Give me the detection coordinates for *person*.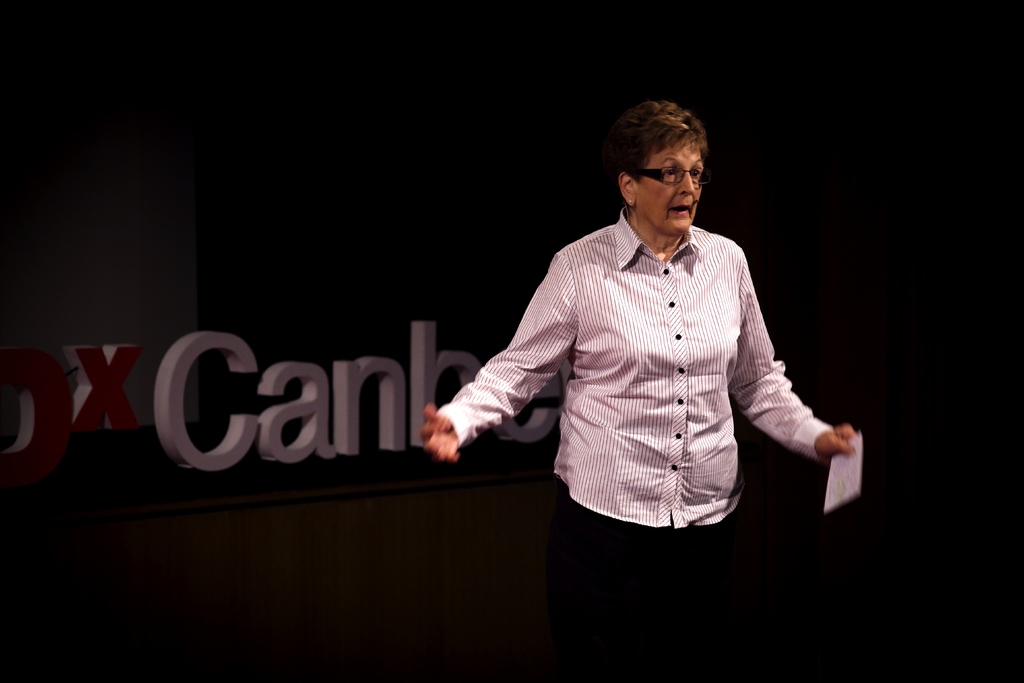
box=[412, 101, 860, 682].
